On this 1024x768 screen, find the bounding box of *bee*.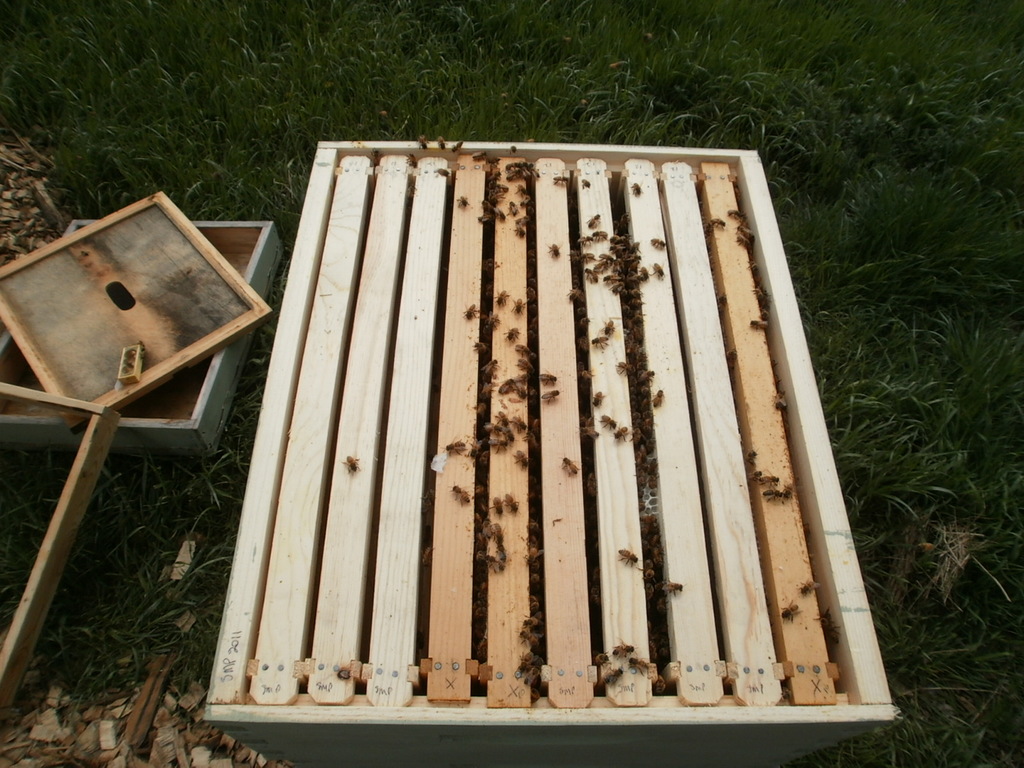
Bounding box: 550/178/573/187.
